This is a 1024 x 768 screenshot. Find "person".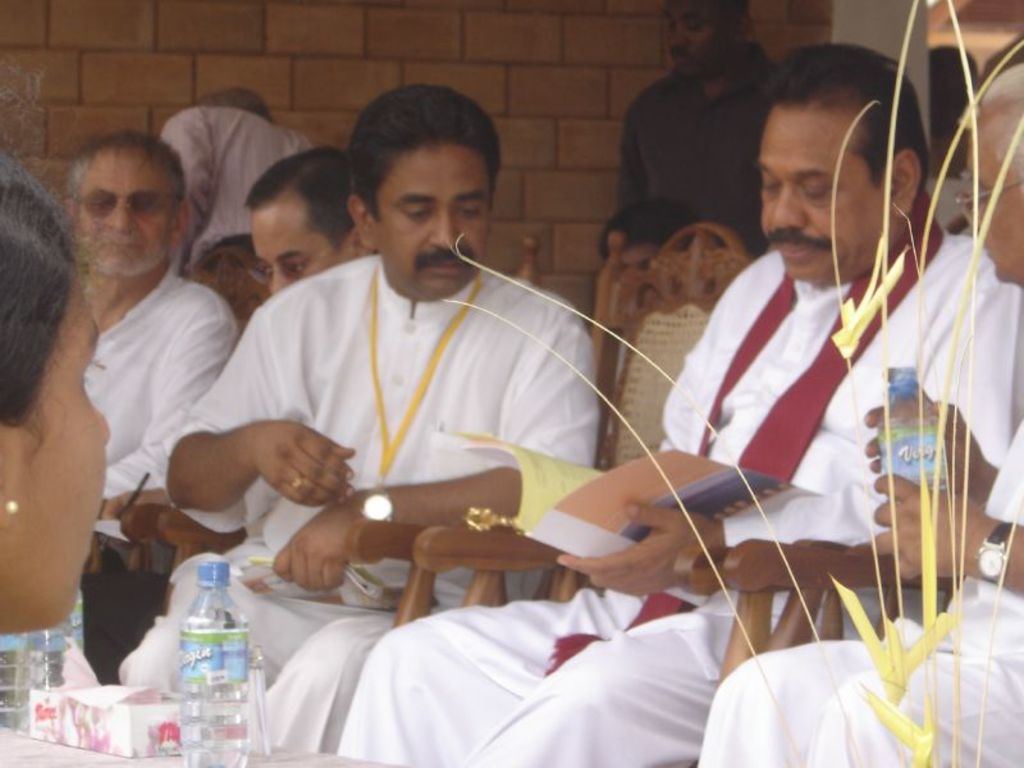
Bounding box: {"x1": 699, "y1": 64, "x2": 1023, "y2": 767}.
